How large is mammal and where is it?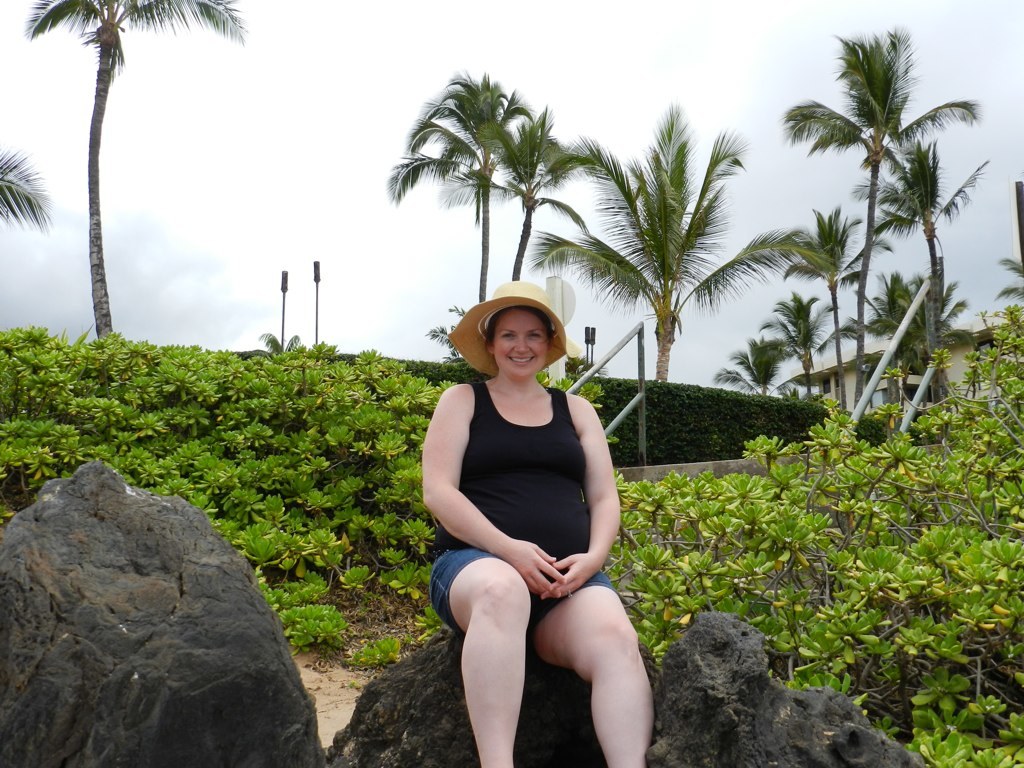
Bounding box: bbox=(421, 318, 650, 758).
